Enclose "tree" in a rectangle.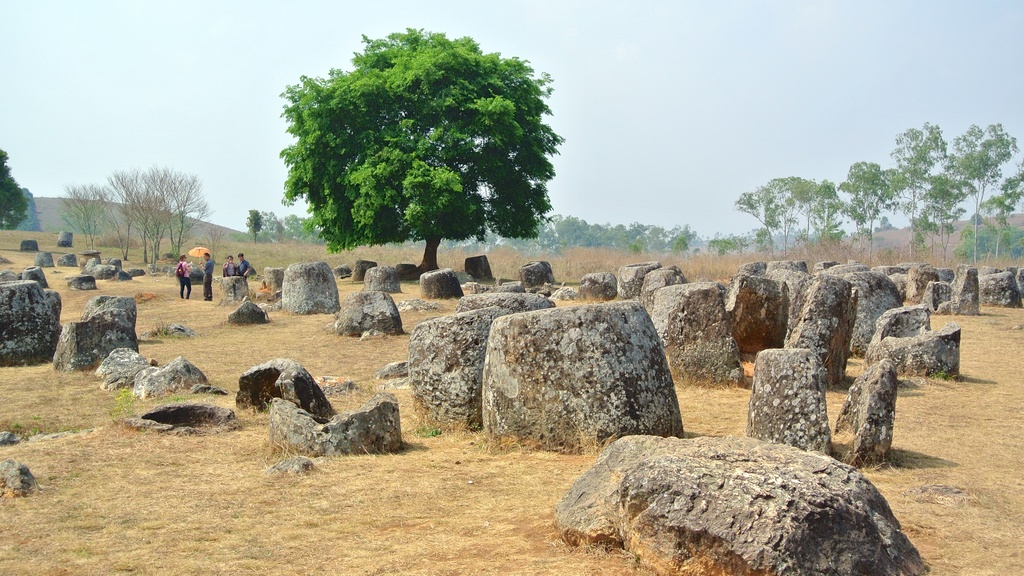
(556,214,731,261).
